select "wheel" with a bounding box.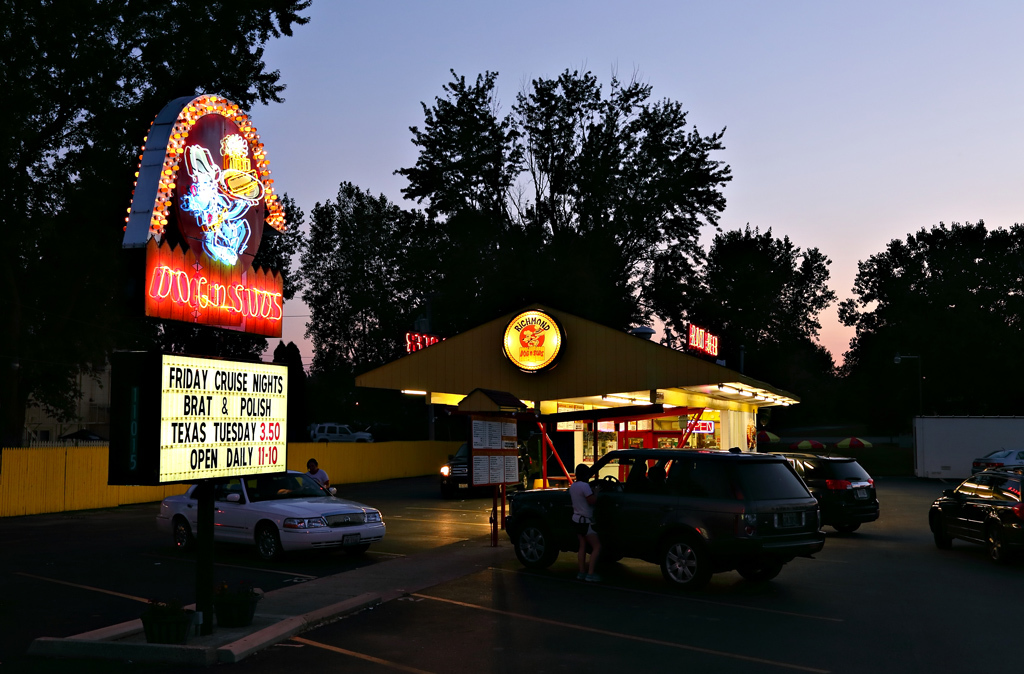
l=985, t=536, r=1009, b=577.
